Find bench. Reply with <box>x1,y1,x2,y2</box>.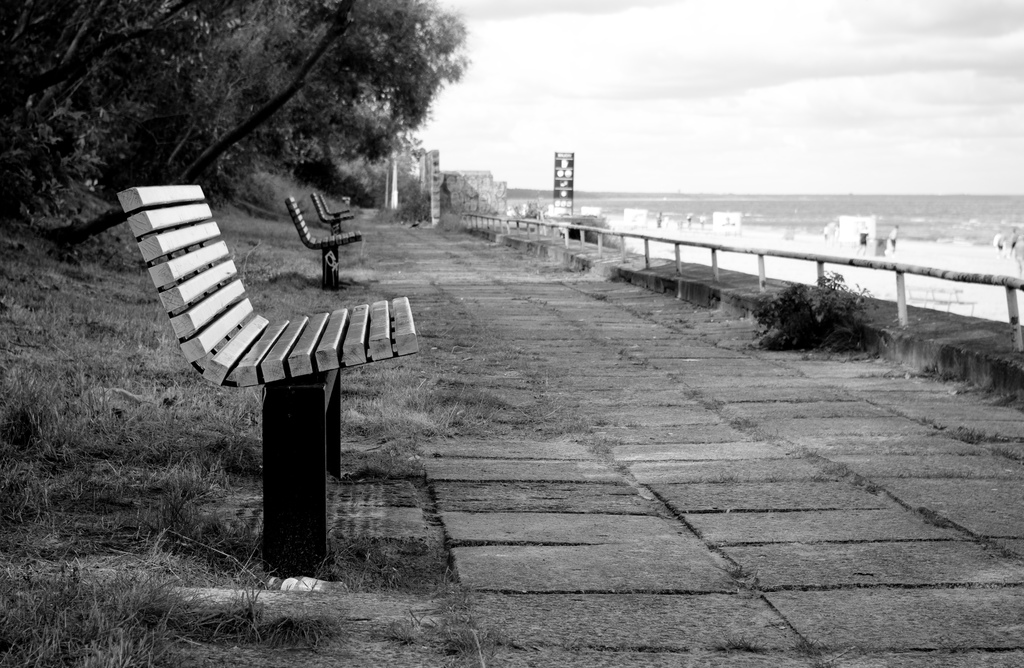
<box>129,176,440,580</box>.
